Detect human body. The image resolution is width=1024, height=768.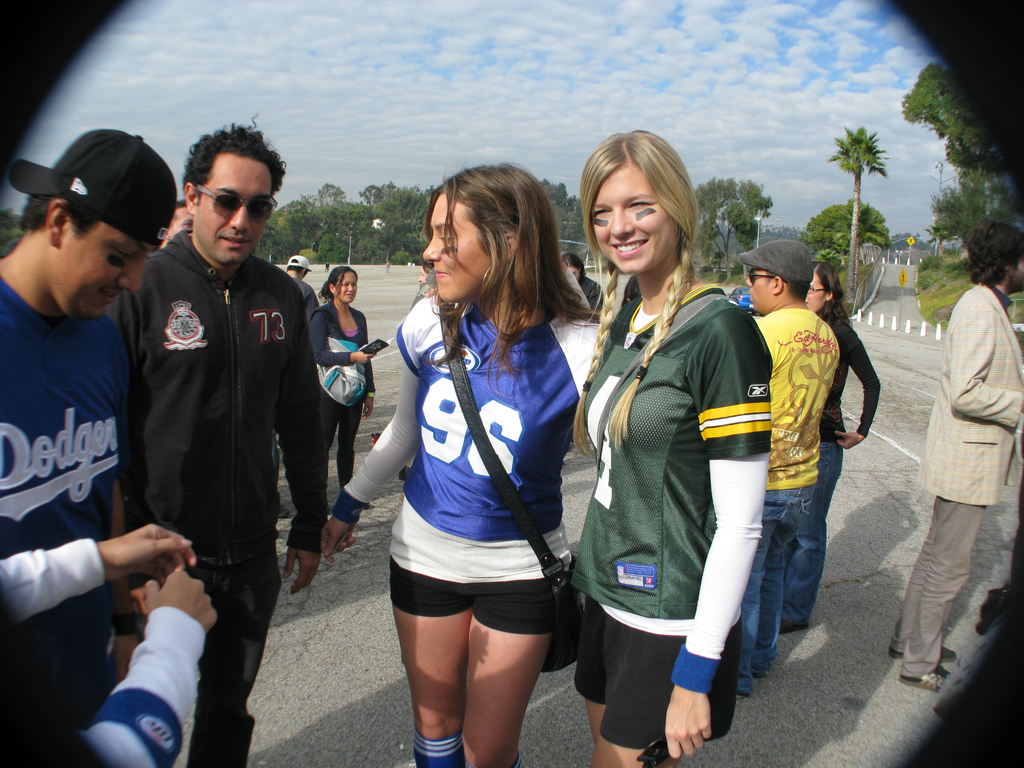
888/219/1023/692.
